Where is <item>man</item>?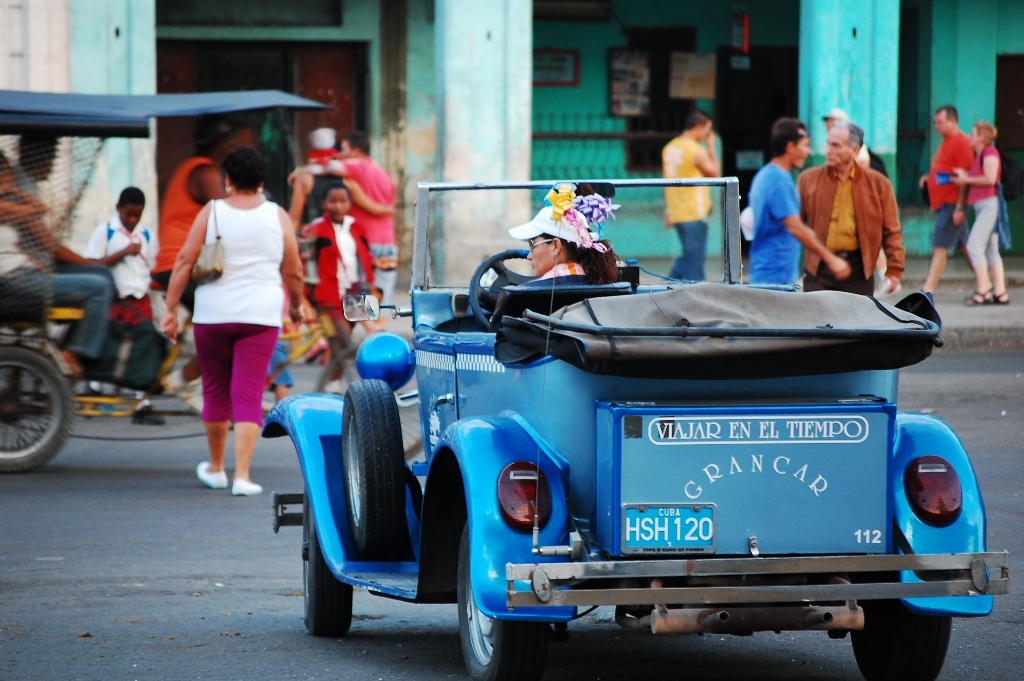
823,110,871,170.
